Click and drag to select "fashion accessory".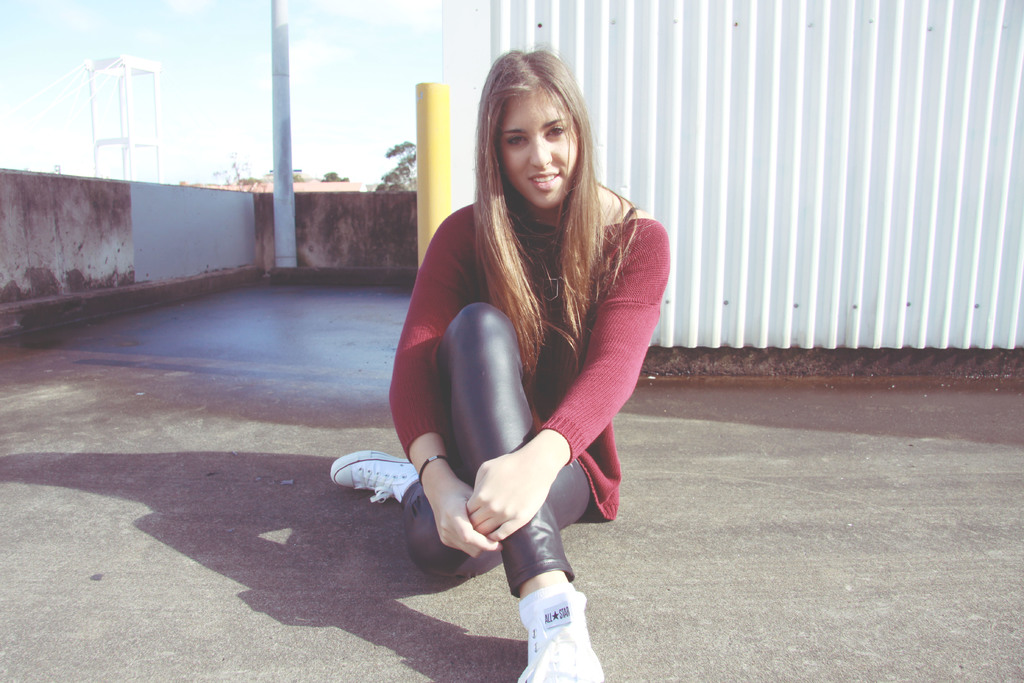
Selection: x1=417, y1=452, x2=451, y2=483.
